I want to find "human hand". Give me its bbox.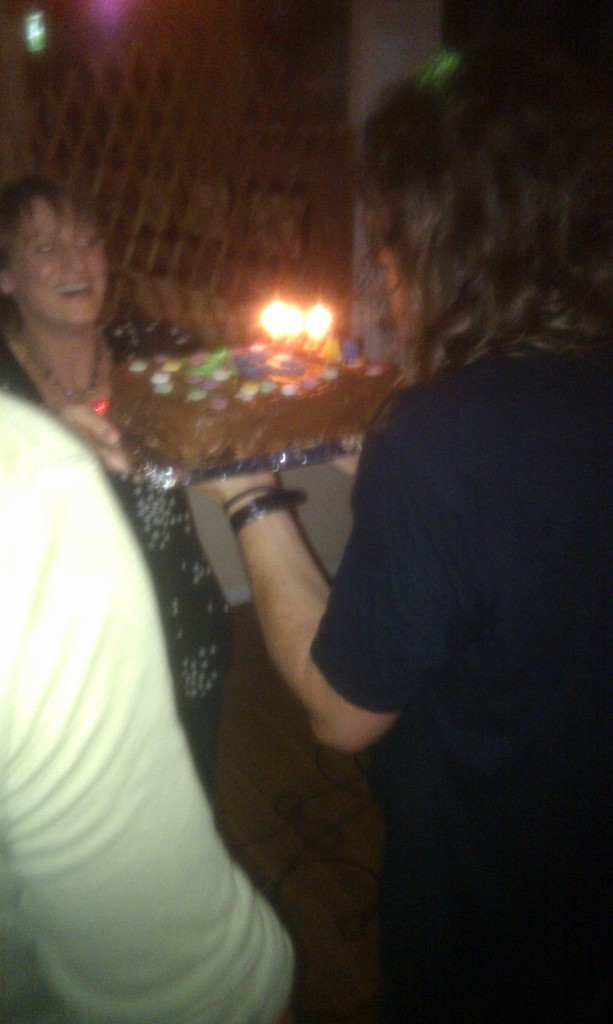
330, 451, 362, 477.
